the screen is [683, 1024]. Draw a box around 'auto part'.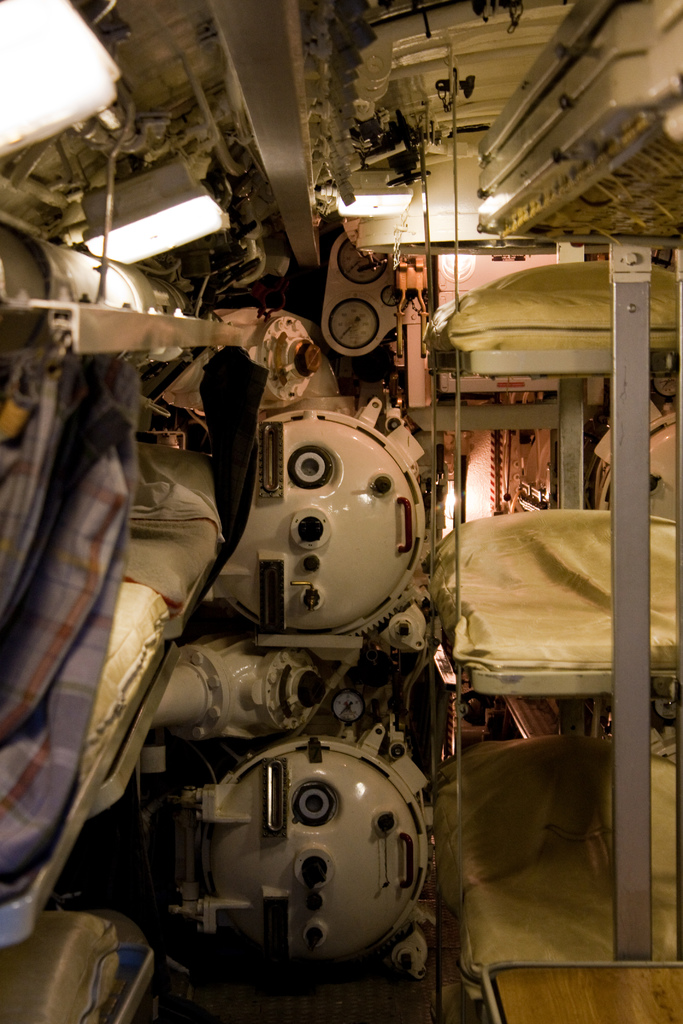
box=[183, 703, 450, 972].
